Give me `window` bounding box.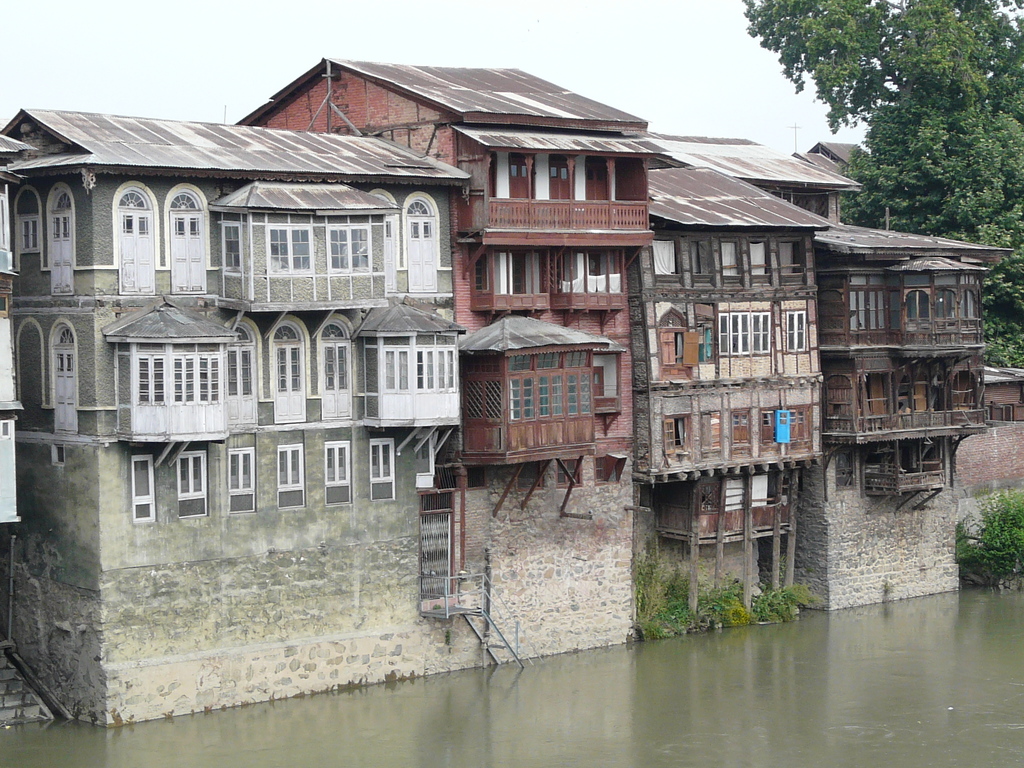
x1=584, y1=254, x2=604, y2=281.
